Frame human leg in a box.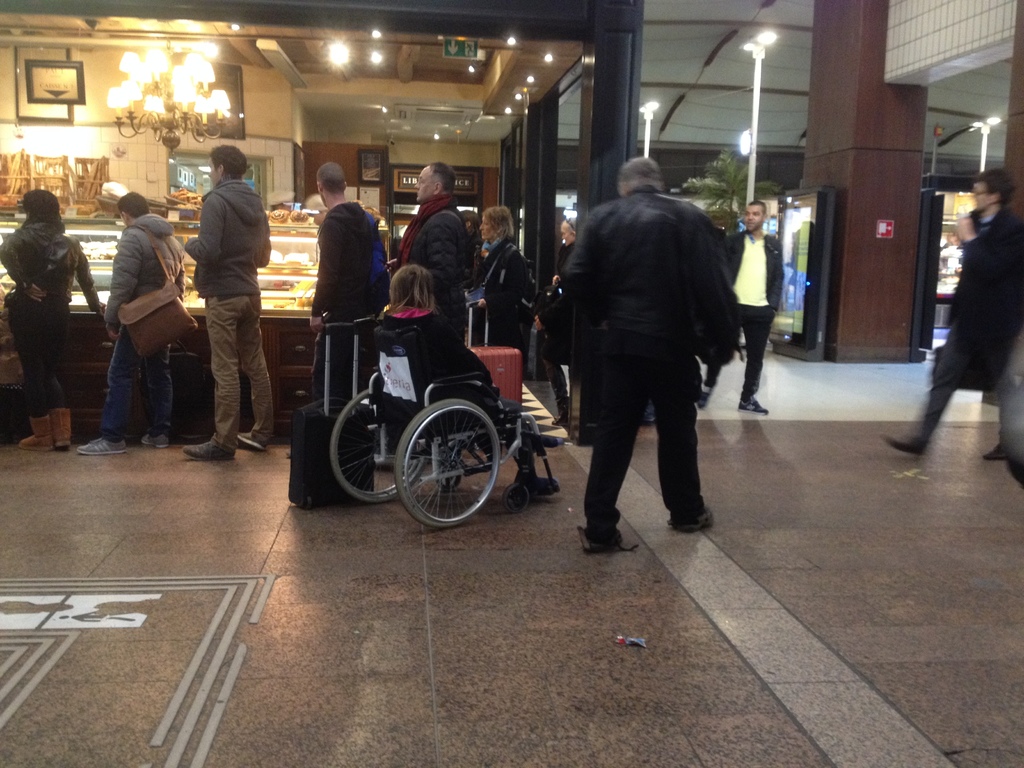
detection(237, 292, 275, 442).
